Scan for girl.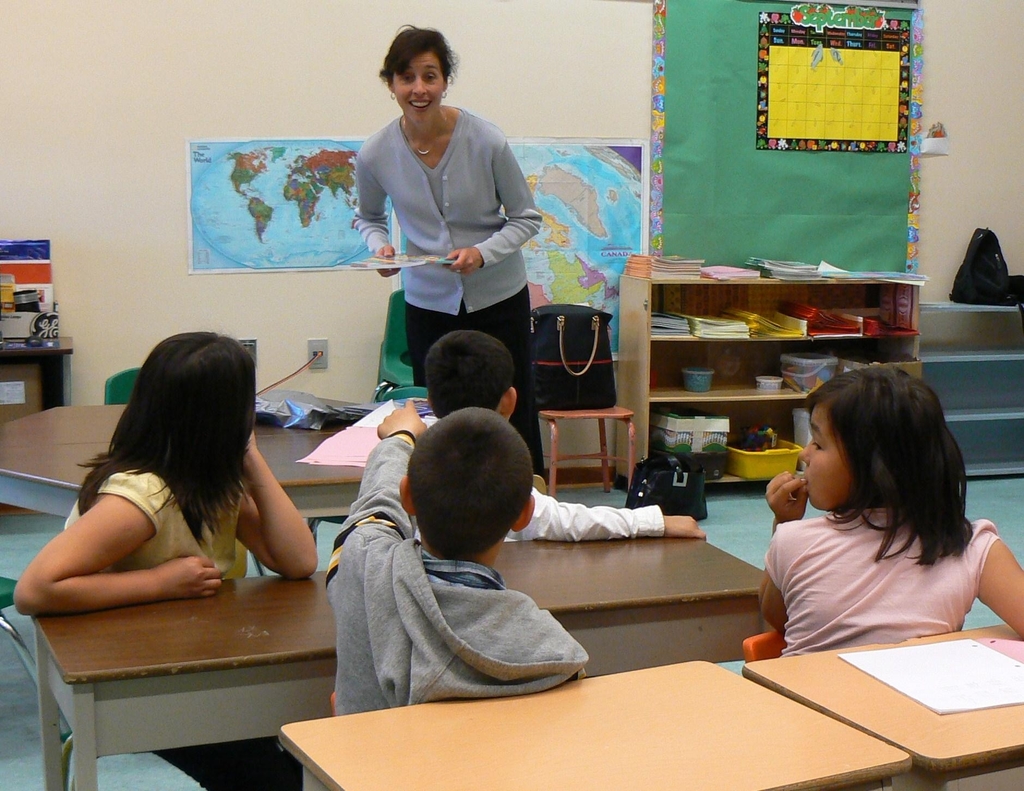
Scan result: left=13, top=332, right=323, bottom=790.
